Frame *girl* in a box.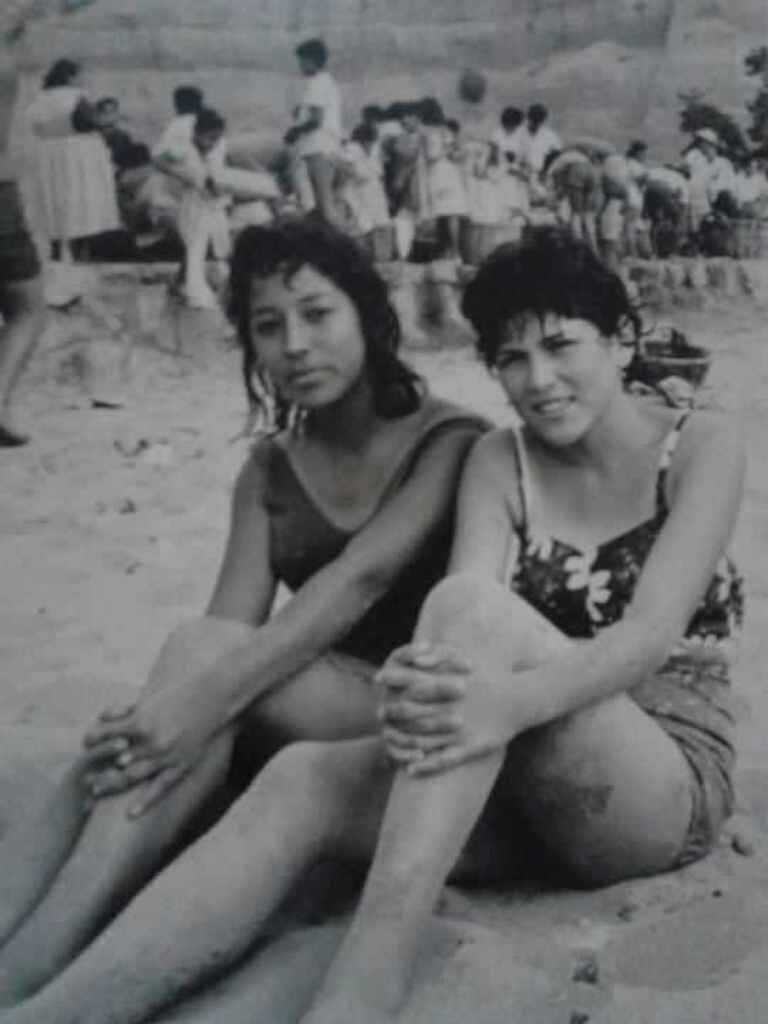
box(0, 215, 499, 998).
